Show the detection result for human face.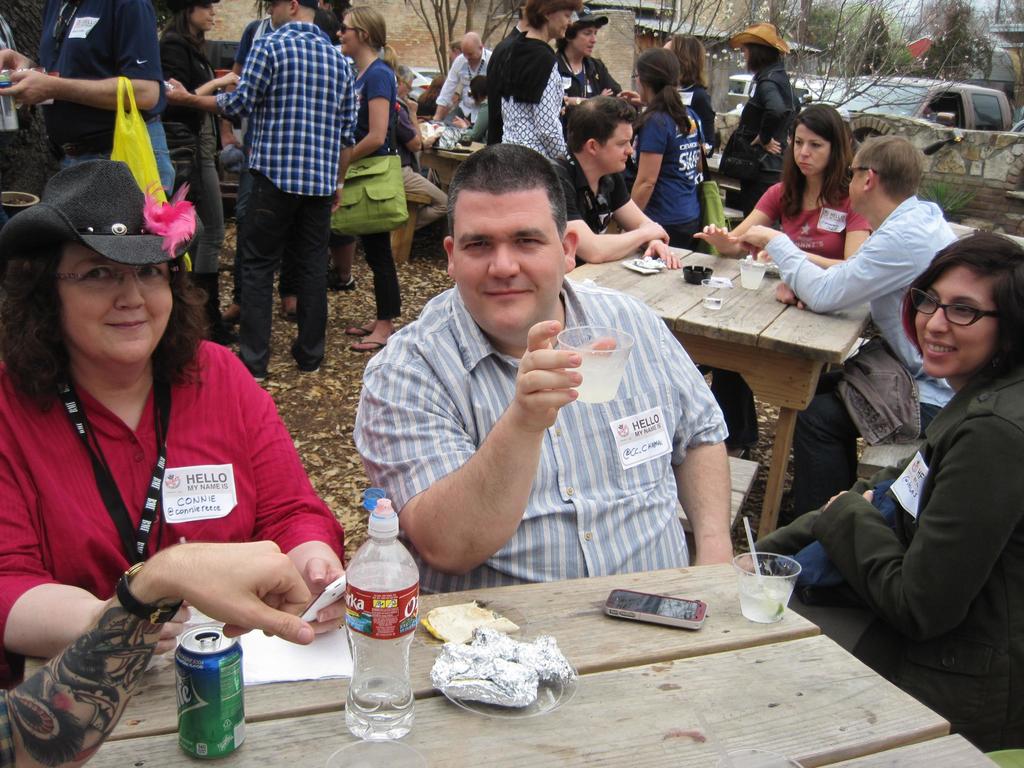
(918,273,998,379).
